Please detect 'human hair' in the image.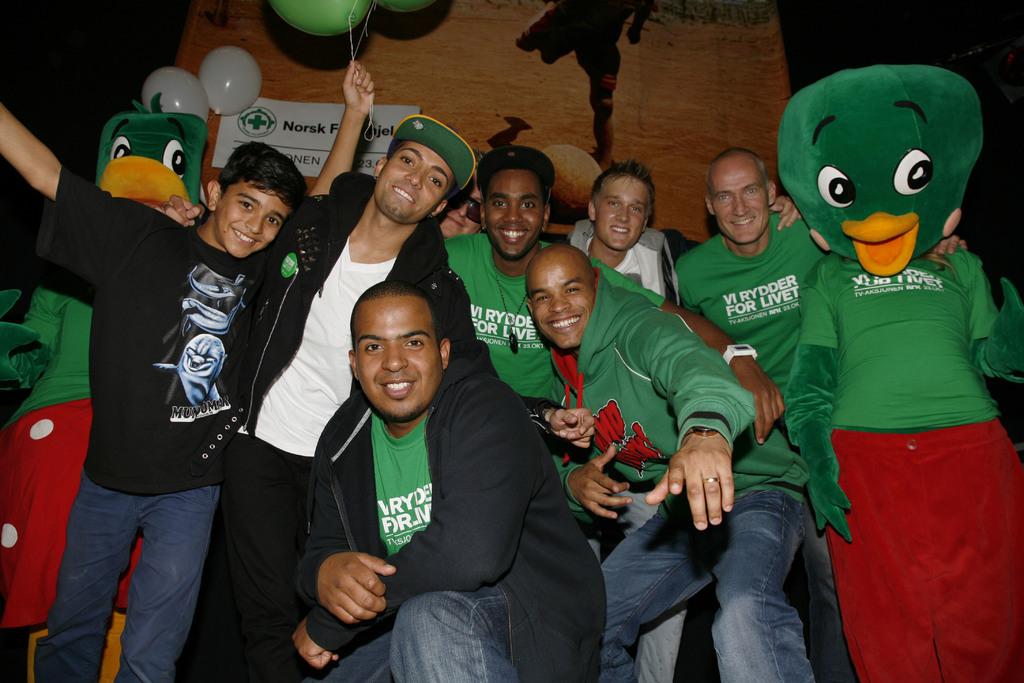
locate(196, 143, 283, 237).
